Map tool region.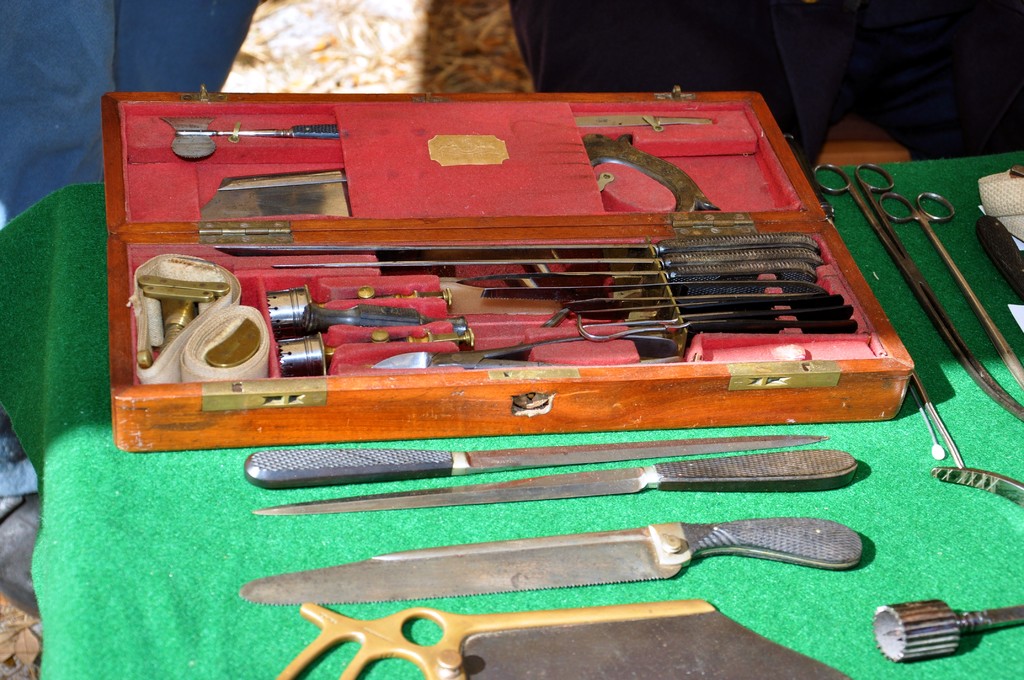
Mapped to x1=276, y1=608, x2=860, y2=679.
